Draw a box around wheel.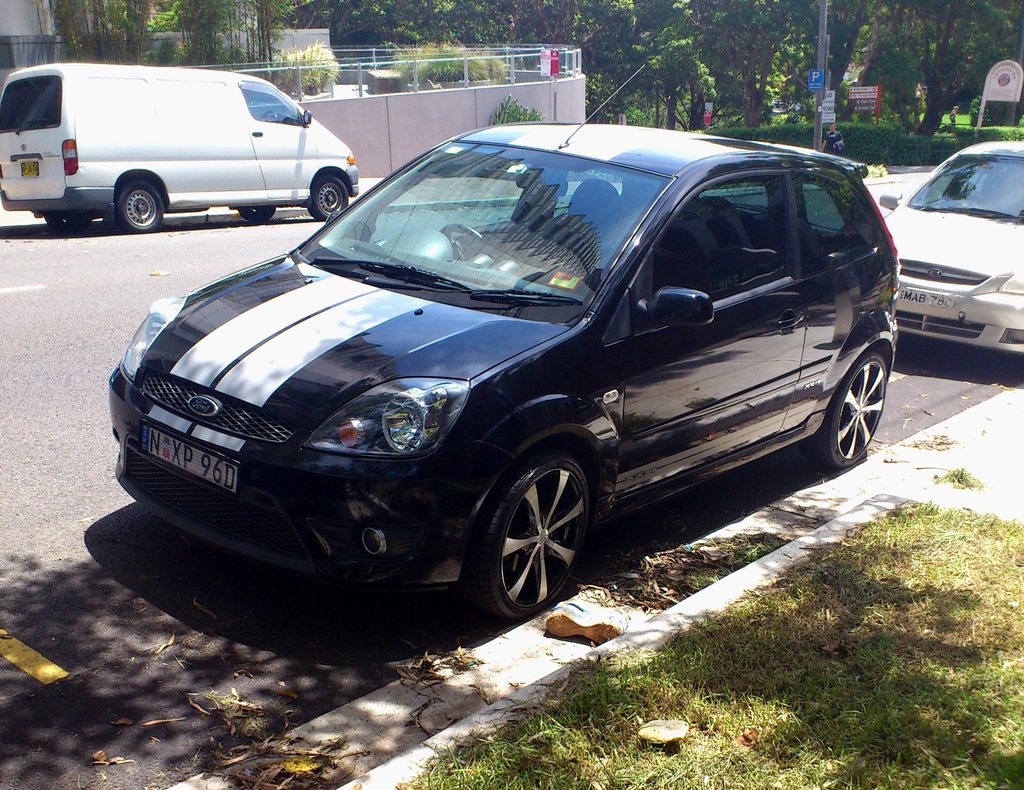
l=438, t=219, r=489, b=256.
